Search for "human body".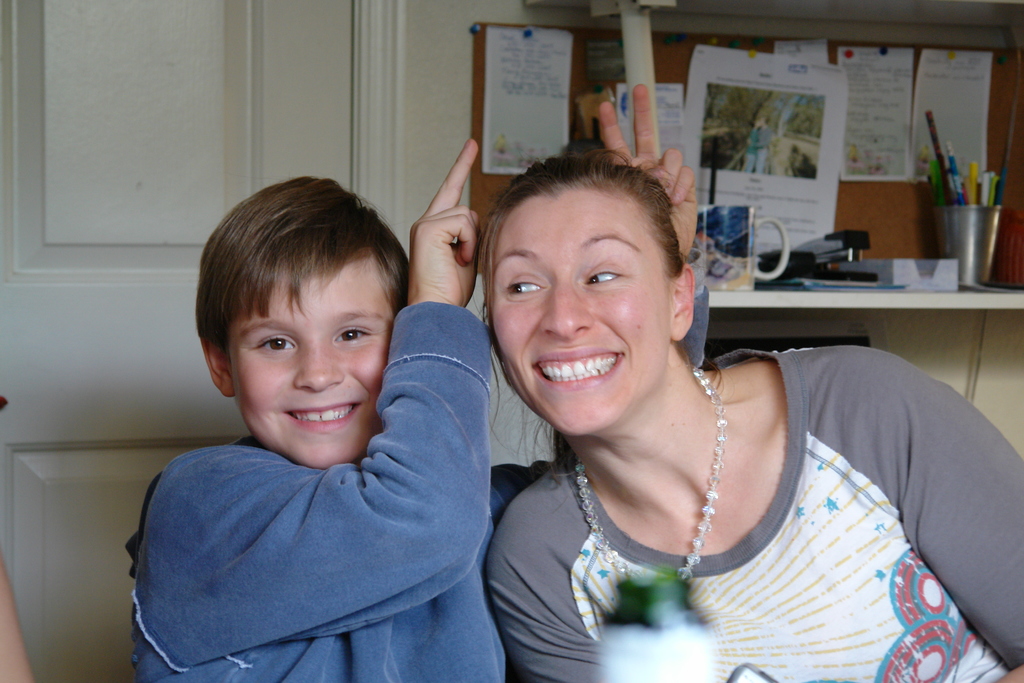
Found at <bbox>131, 86, 700, 682</bbox>.
